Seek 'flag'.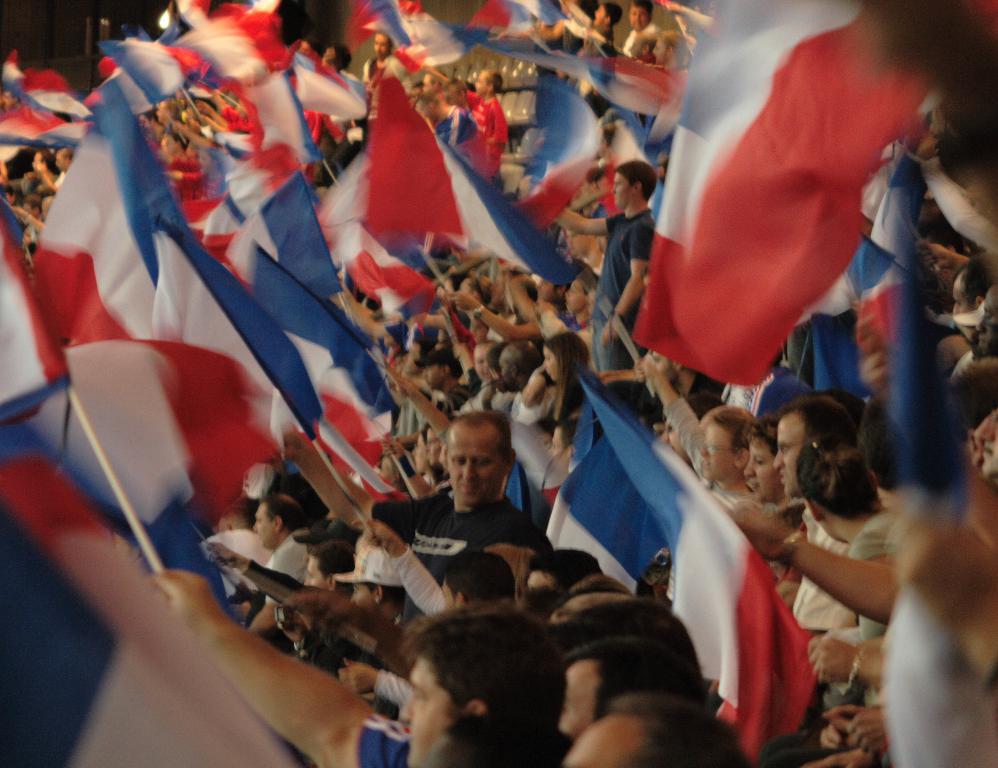
[500,0,602,41].
